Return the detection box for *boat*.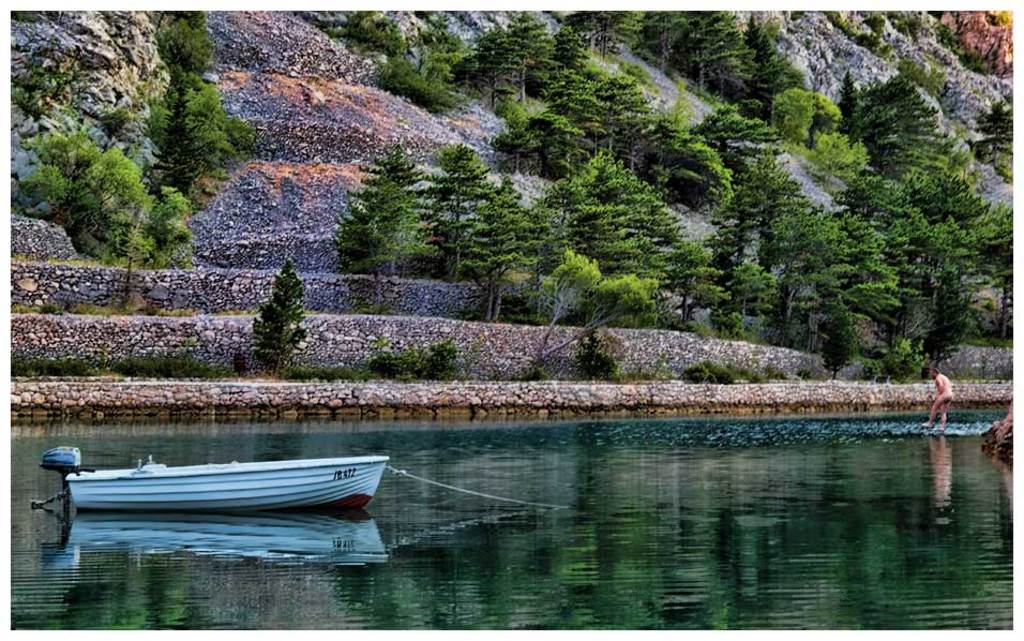
[x1=36, y1=444, x2=374, y2=535].
